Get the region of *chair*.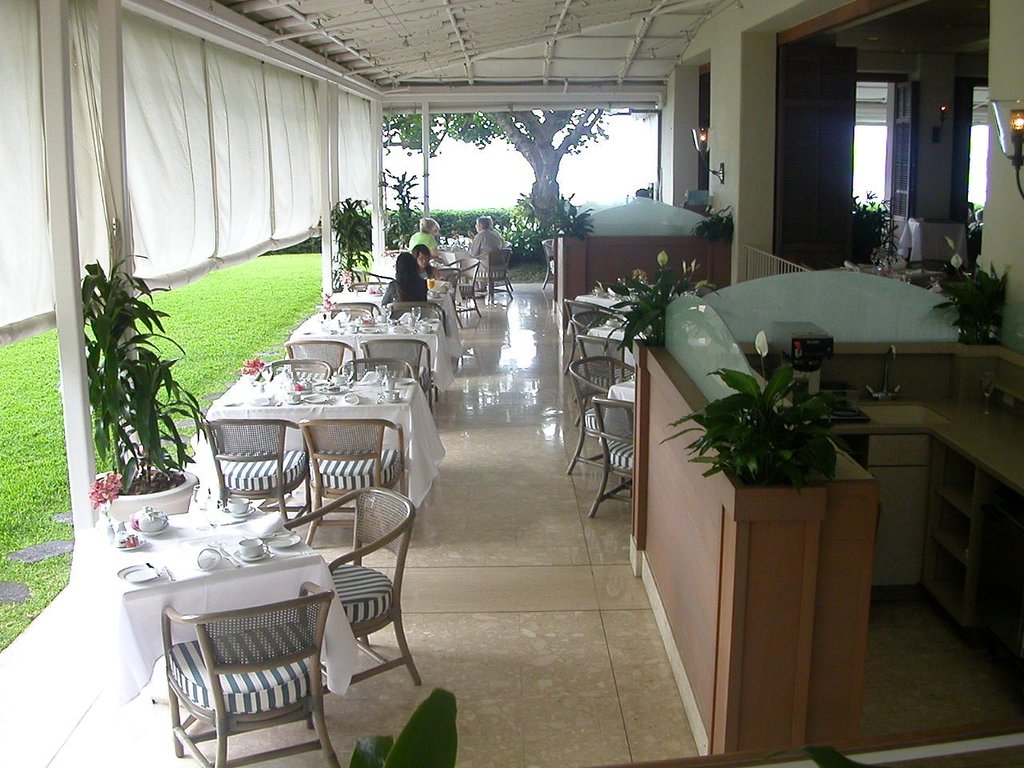
locate(363, 332, 438, 412).
